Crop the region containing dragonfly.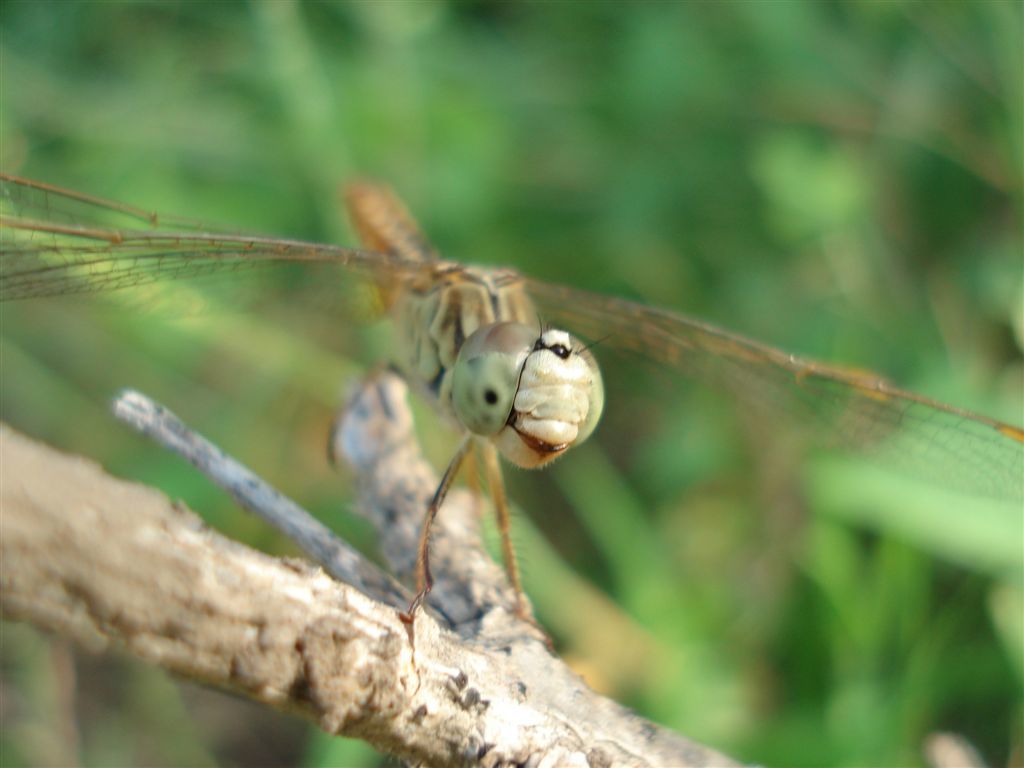
Crop region: pyautogui.locateOnScreen(0, 184, 1023, 615).
